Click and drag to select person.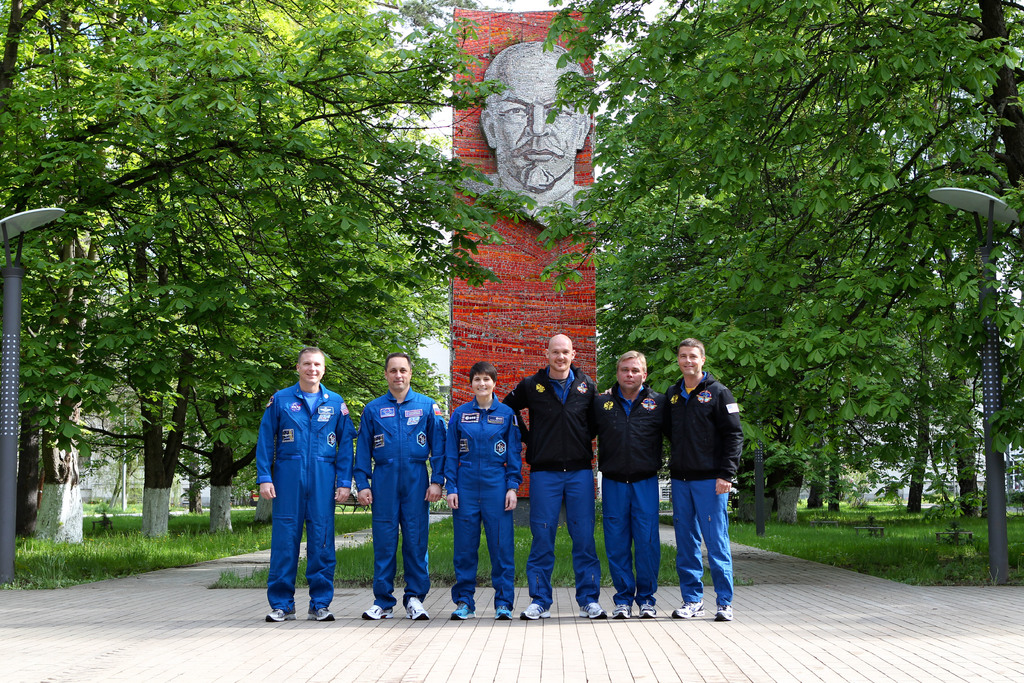
Selection: {"x1": 448, "y1": 361, "x2": 524, "y2": 621}.
